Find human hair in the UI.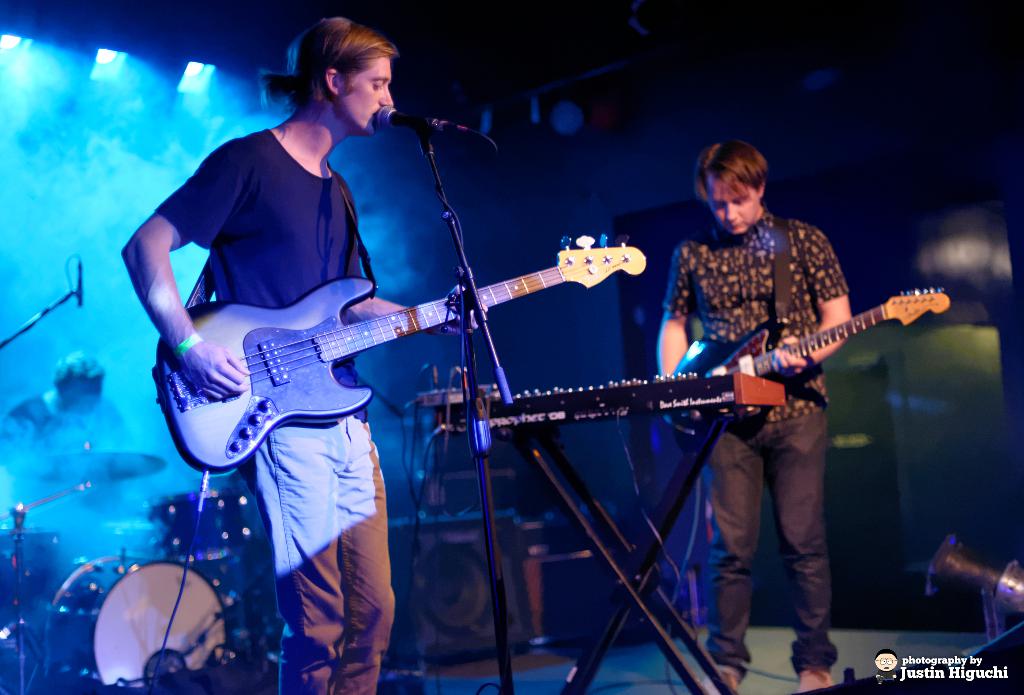
UI element at <bbox>271, 18, 397, 122</bbox>.
